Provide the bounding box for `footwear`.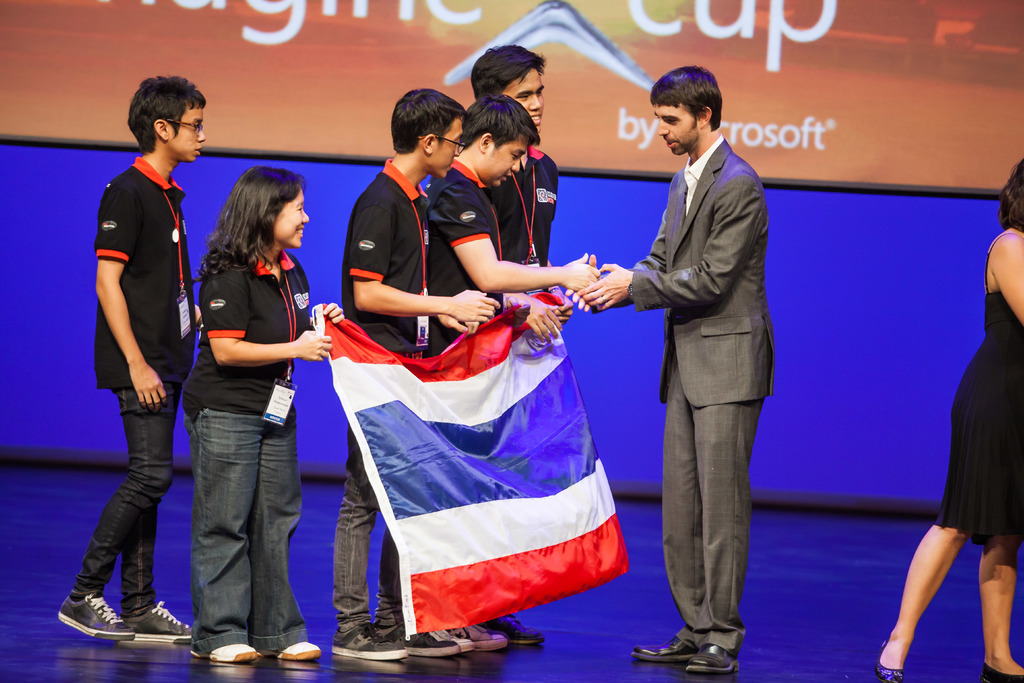
<region>122, 598, 194, 643</region>.
